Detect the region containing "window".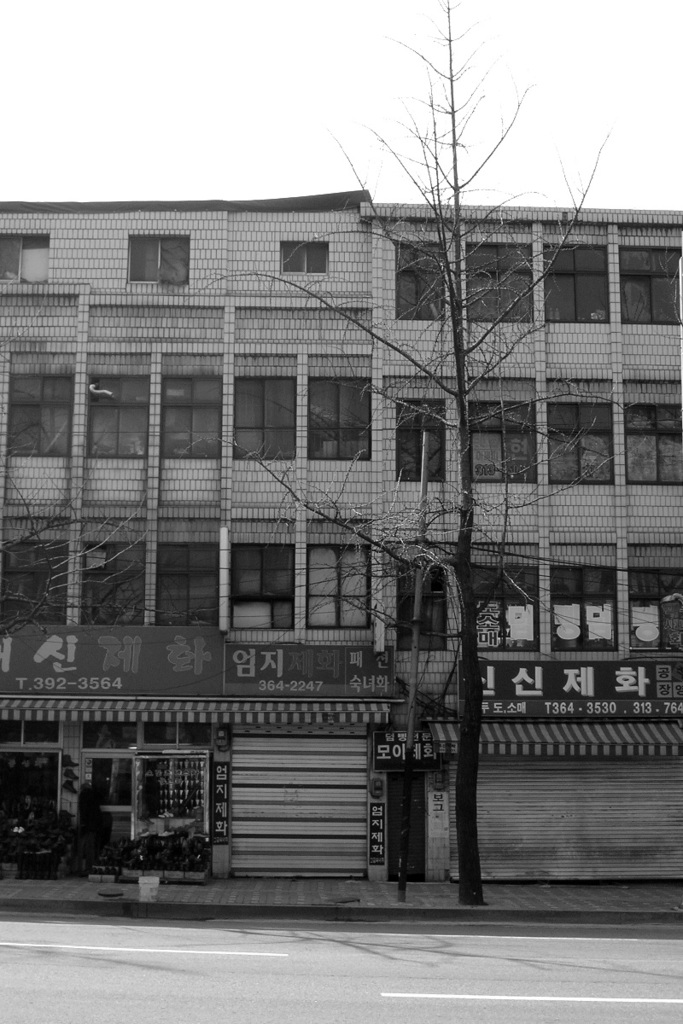
bbox(390, 236, 453, 323).
